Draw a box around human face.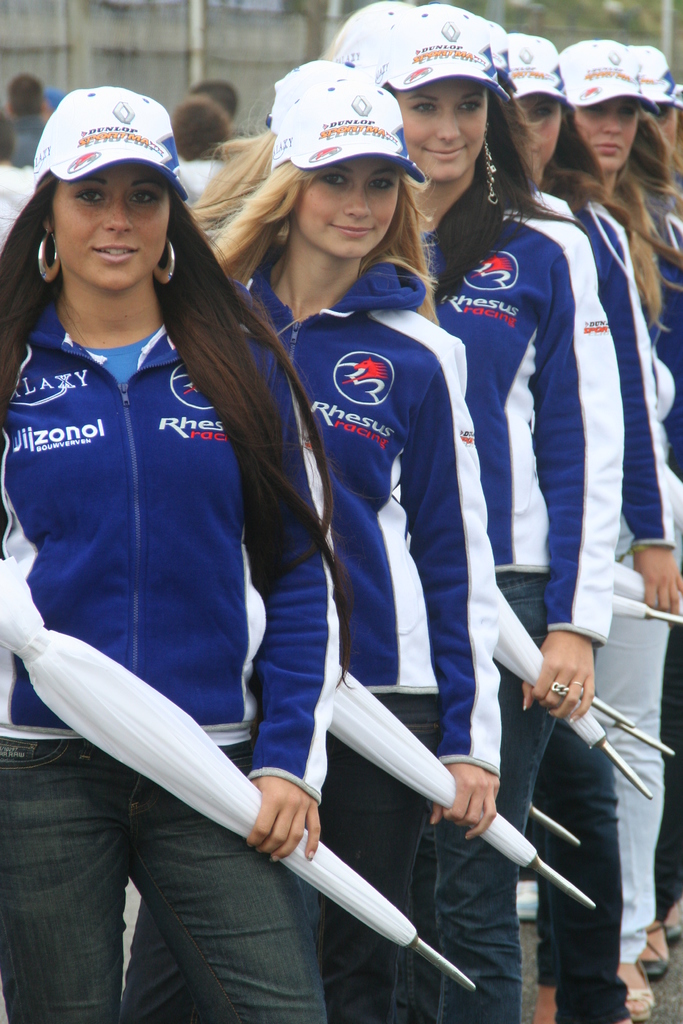
<box>576,99,650,171</box>.
